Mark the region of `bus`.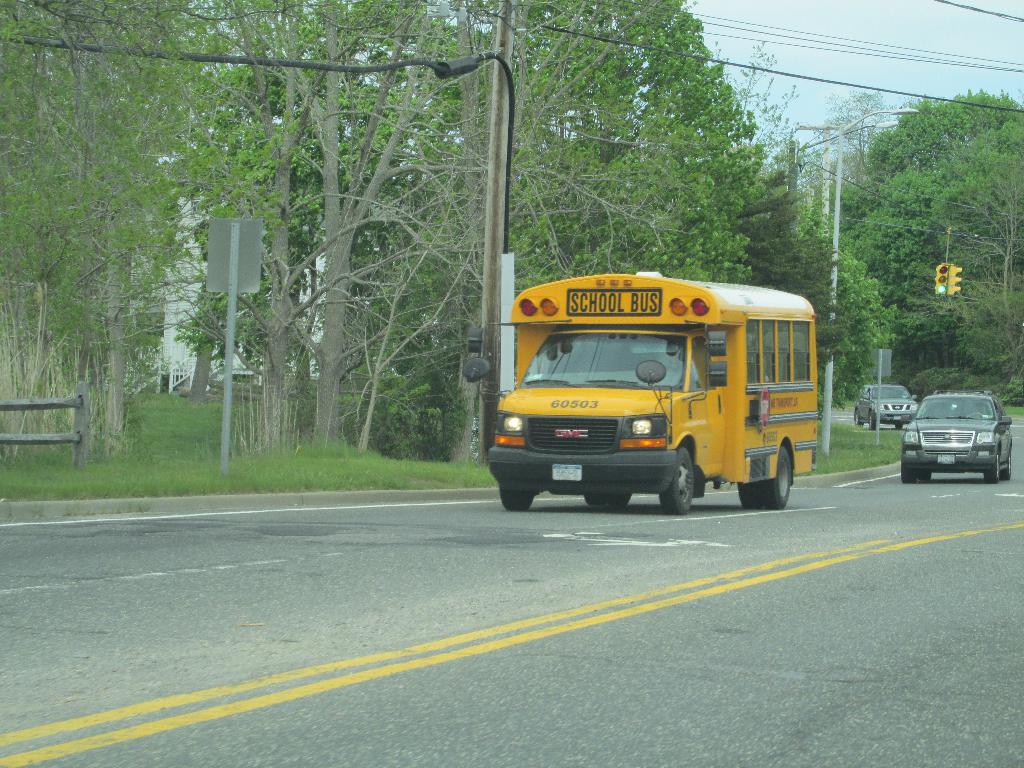
Region: detection(465, 269, 822, 516).
